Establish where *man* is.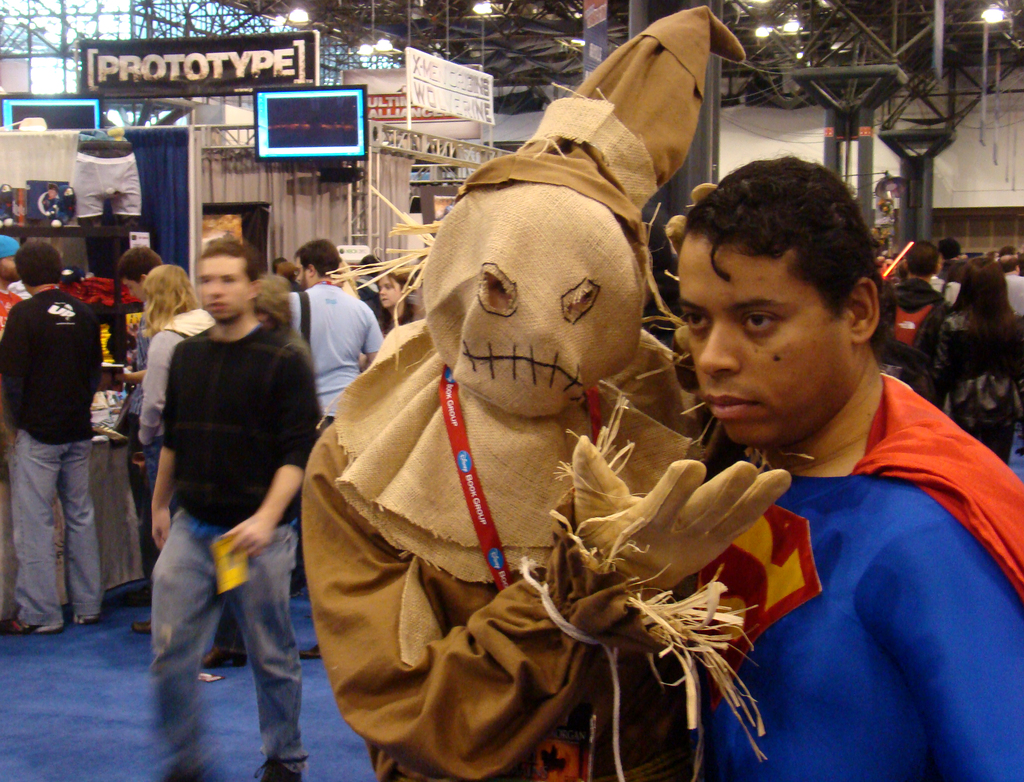
Established at <box>354,253,383,319</box>.
